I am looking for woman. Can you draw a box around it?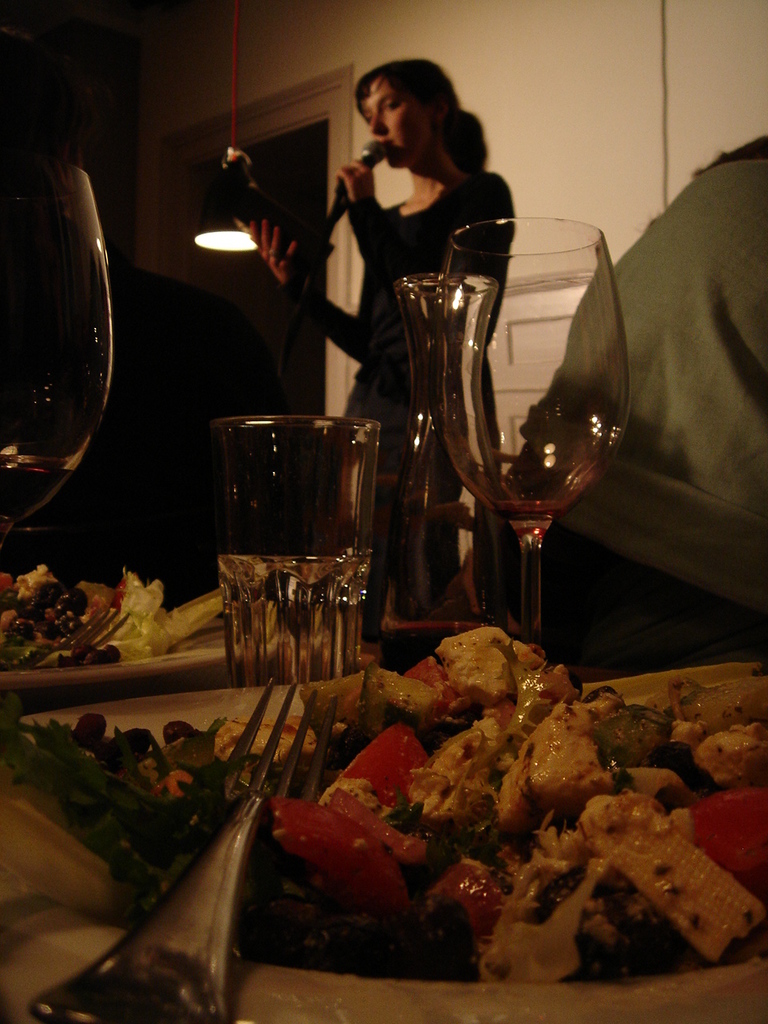
Sure, the bounding box is 223 63 515 674.
